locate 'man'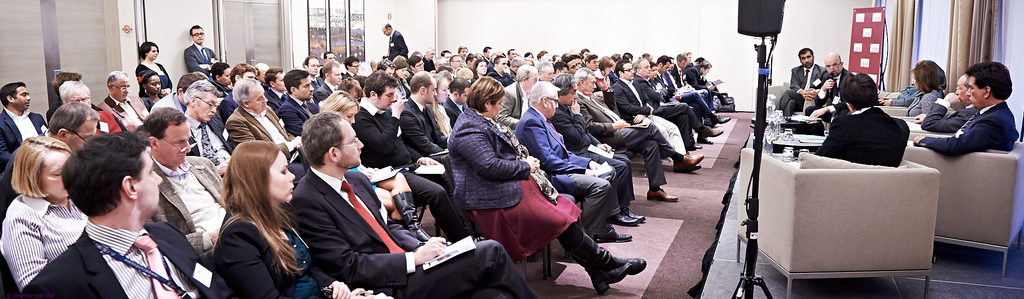
908,74,982,130
